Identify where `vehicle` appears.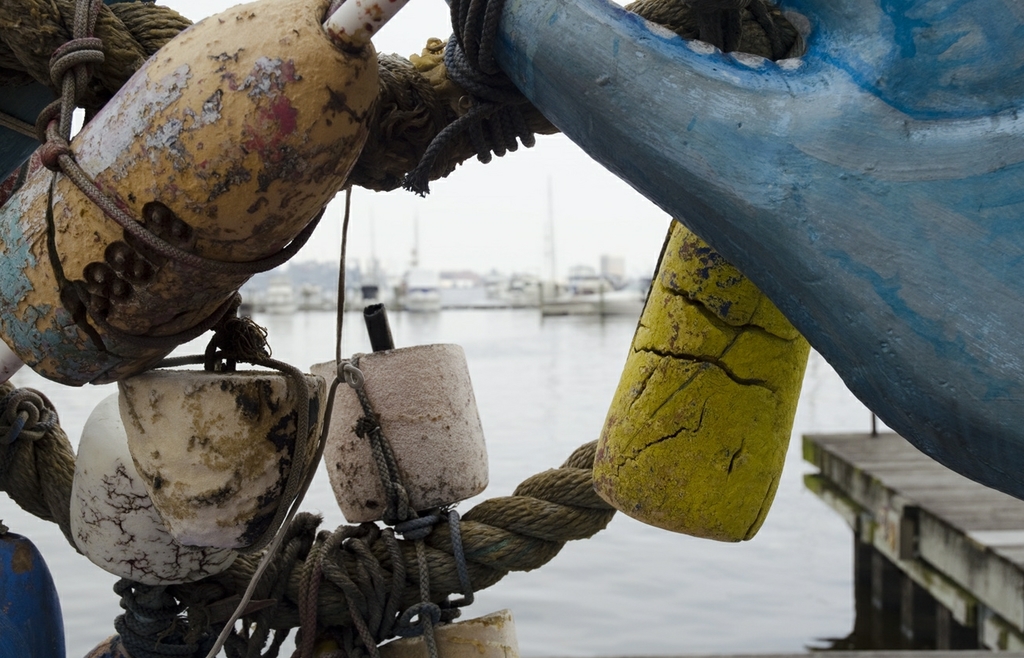
Appears at bbox=(0, 0, 1023, 657).
